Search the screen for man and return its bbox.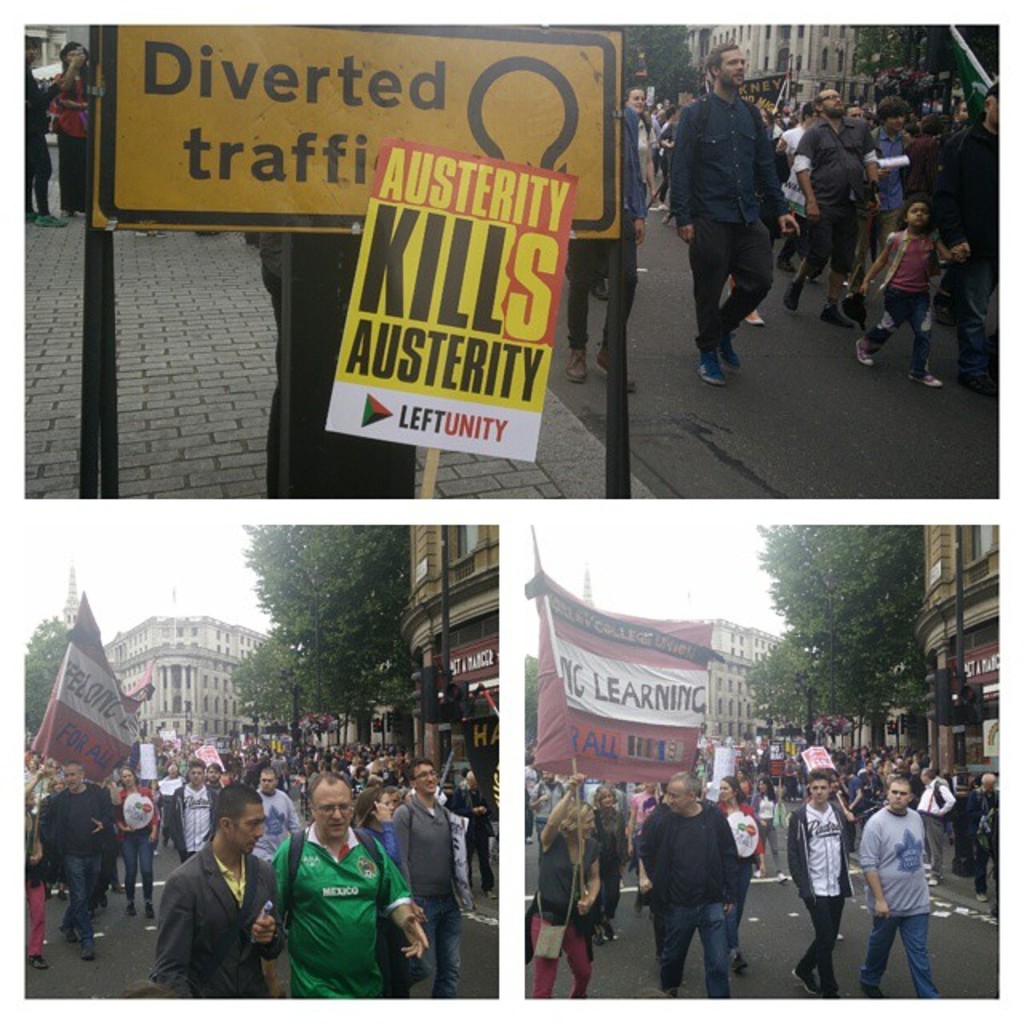
Found: x1=155 y1=784 x2=294 y2=1000.
